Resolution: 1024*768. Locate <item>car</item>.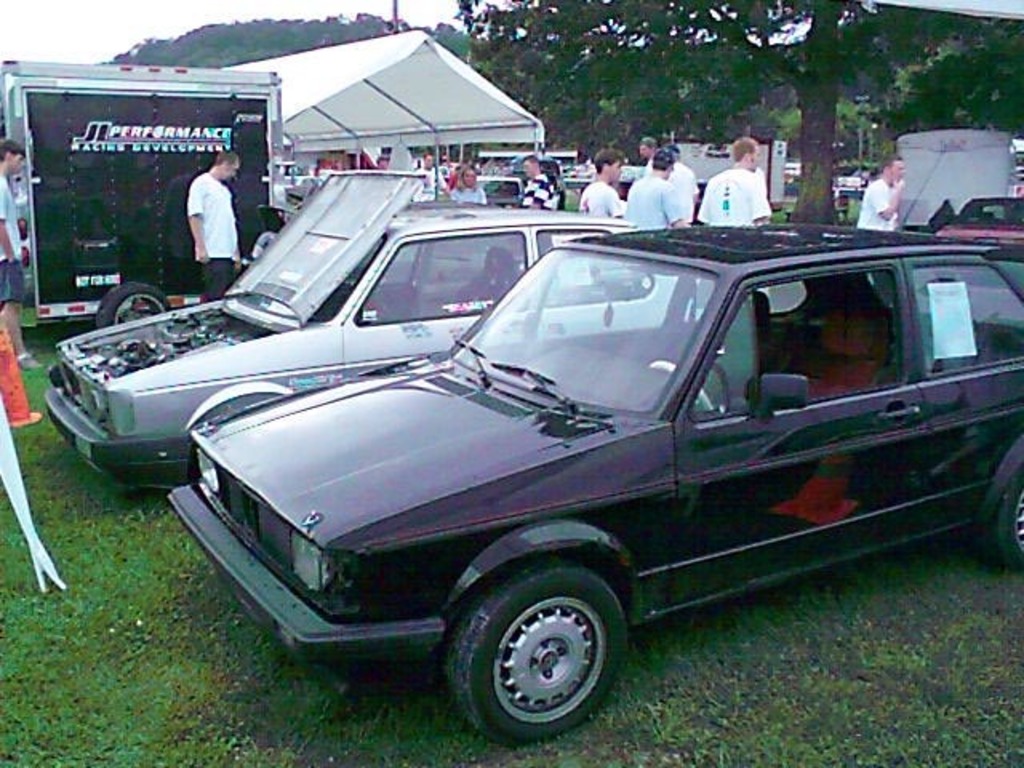
x1=894 y1=128 x2=1011 y2=237.
